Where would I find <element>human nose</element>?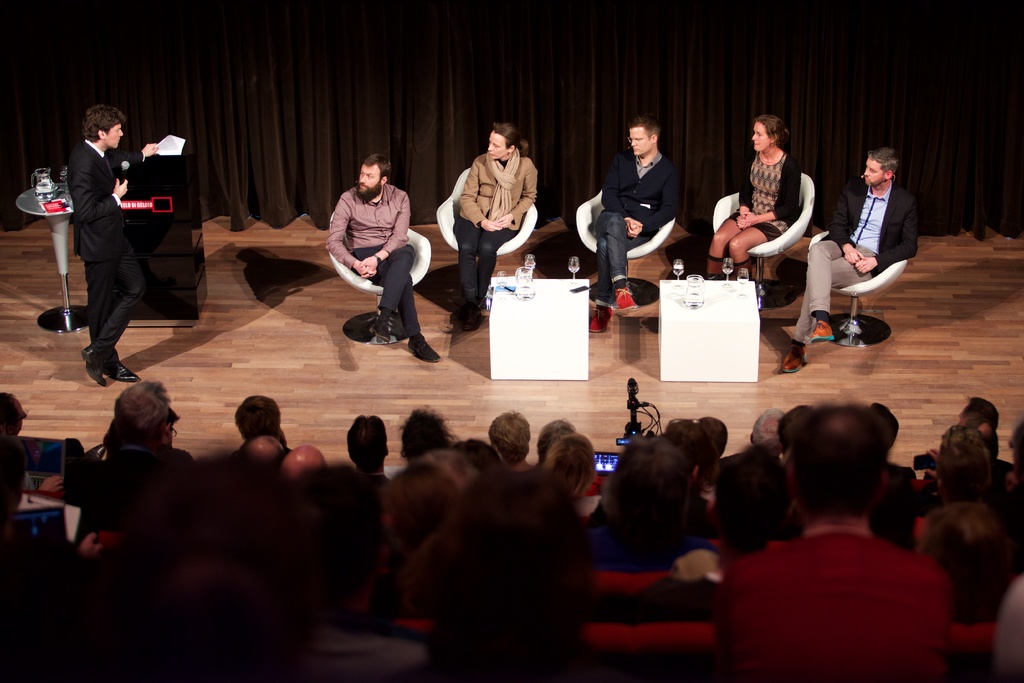
At <bbox>485, 144, 493, 152</bbox>.
